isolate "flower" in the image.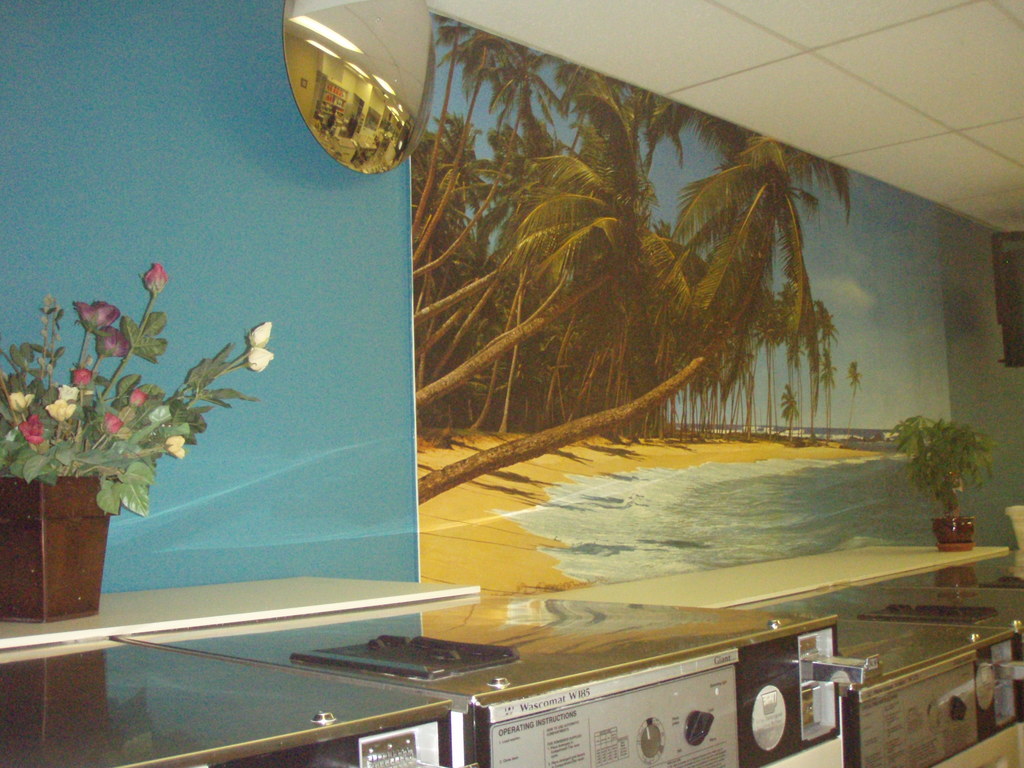
Isolated region: bbox=(45, 401, 77, 421).
